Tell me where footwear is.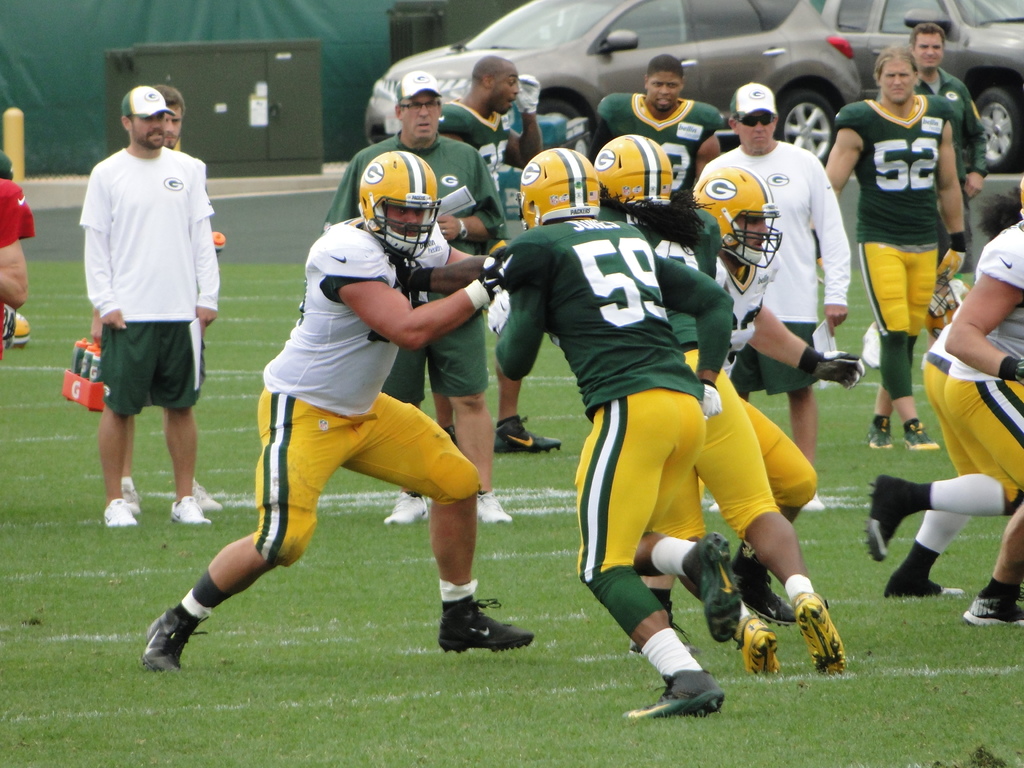
footwear is at Rect(801, 494, 829, 515).
